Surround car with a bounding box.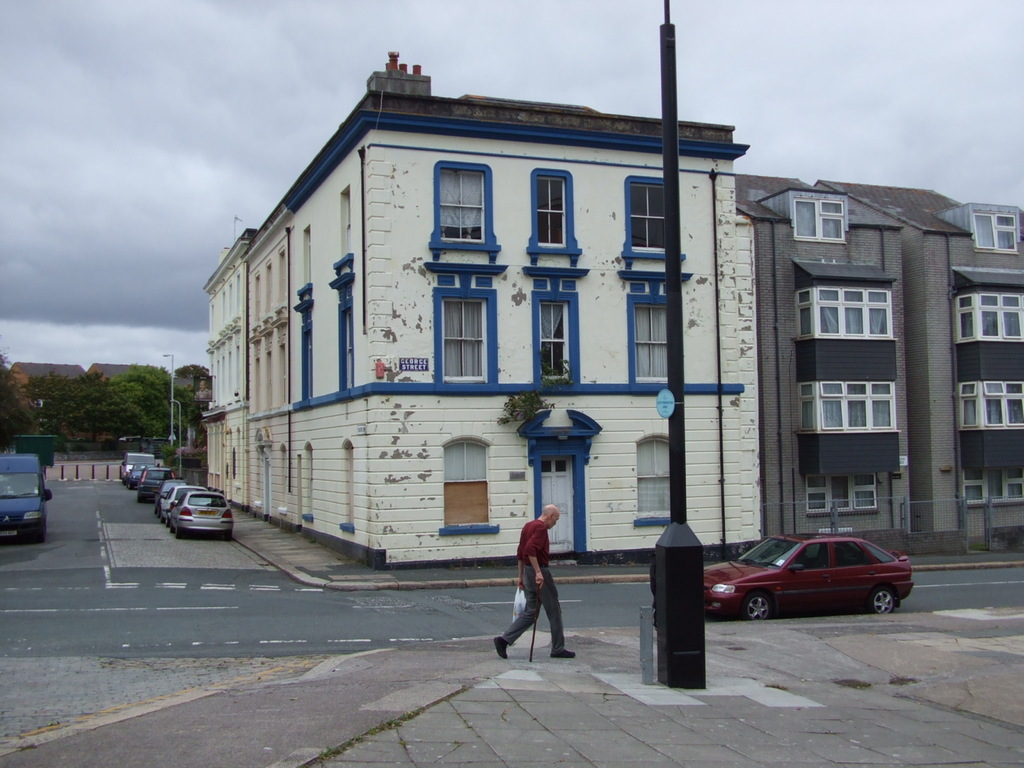
box=[125, 463, 156, 487].
